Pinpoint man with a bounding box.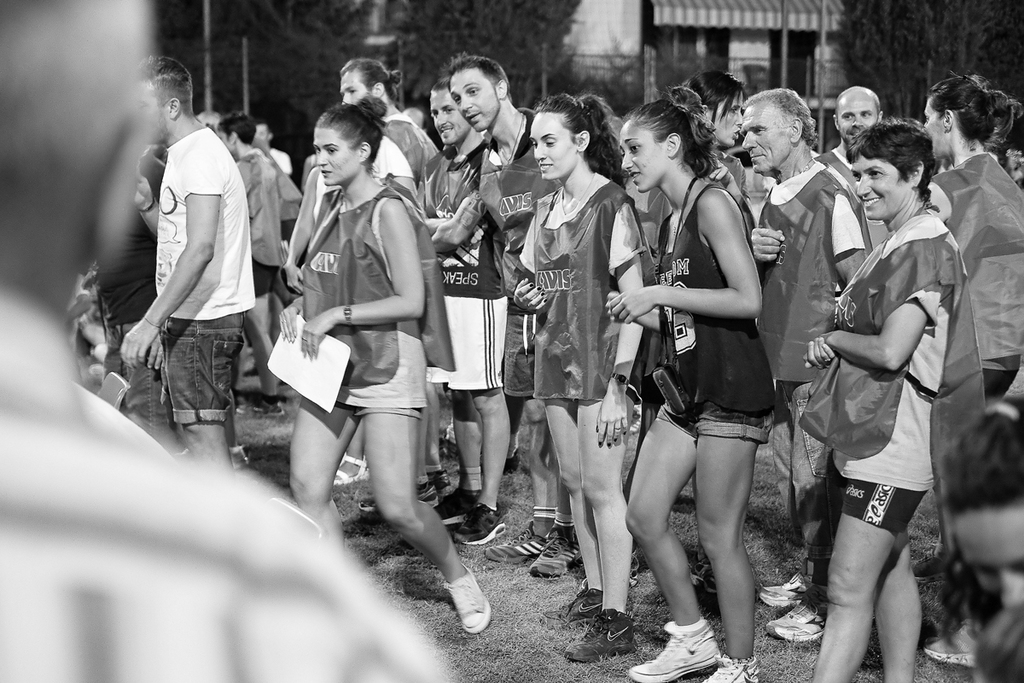
detection(335, 57, 439, 207).
